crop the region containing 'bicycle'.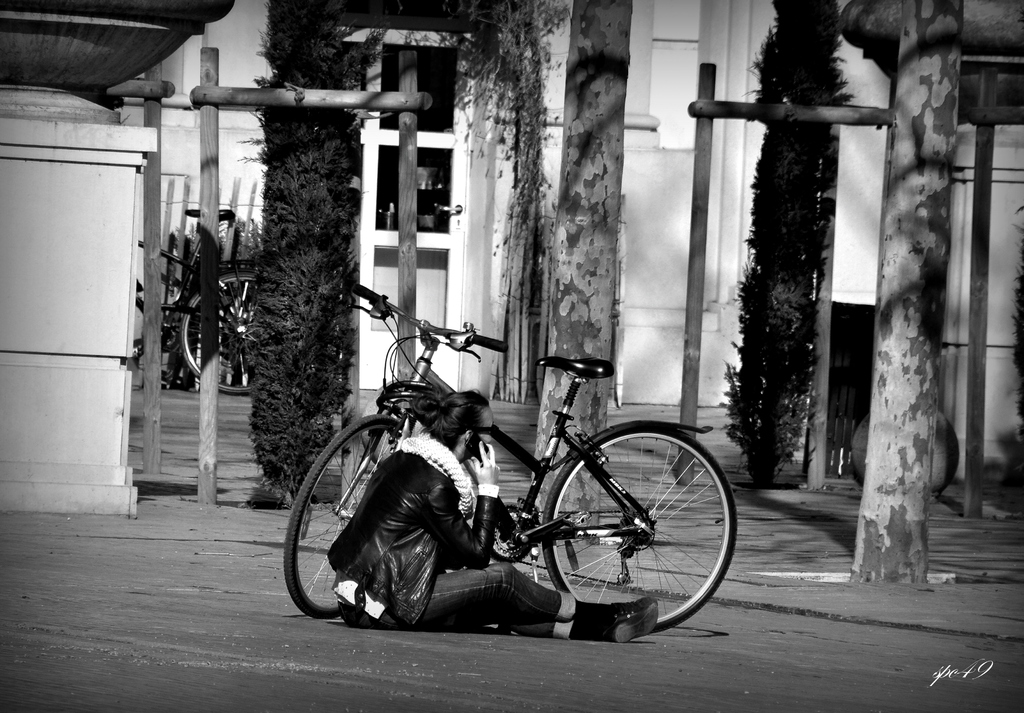
Crop region: 280/300/742/646.
